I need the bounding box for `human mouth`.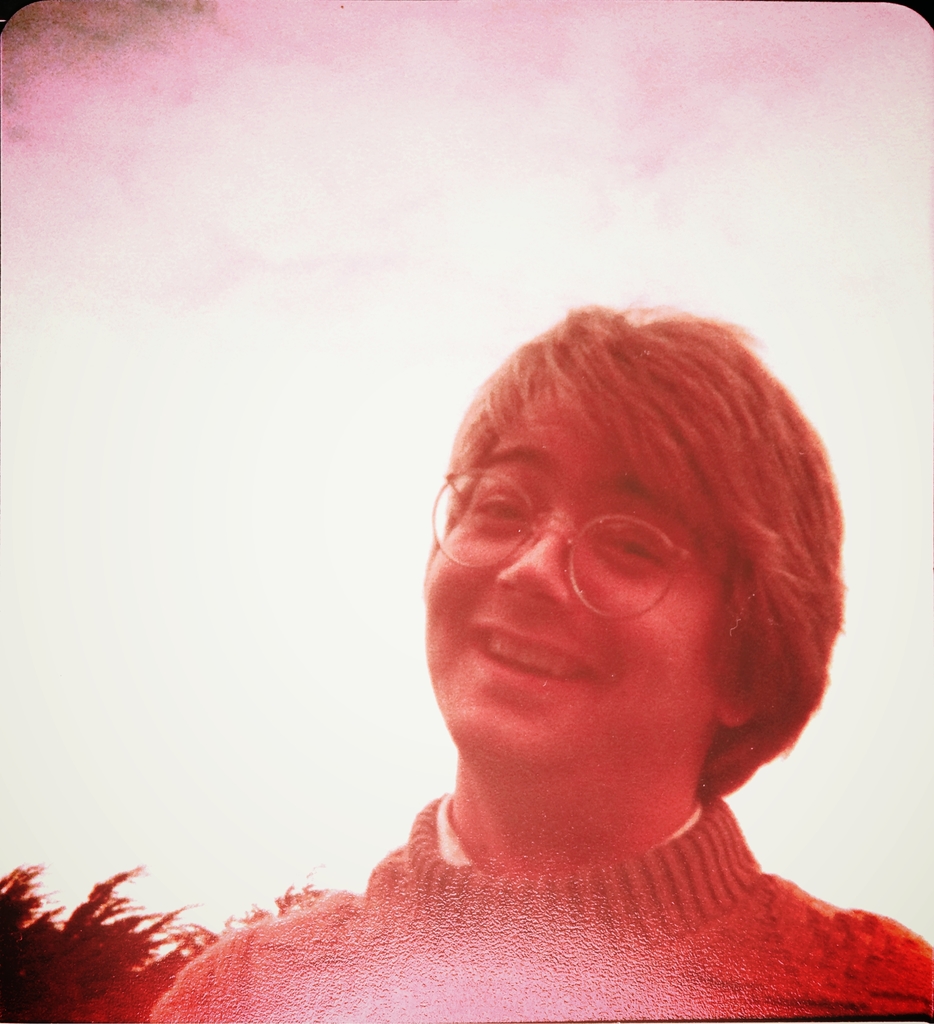
Here it is: bbox=(470, 612, 598, 694).
